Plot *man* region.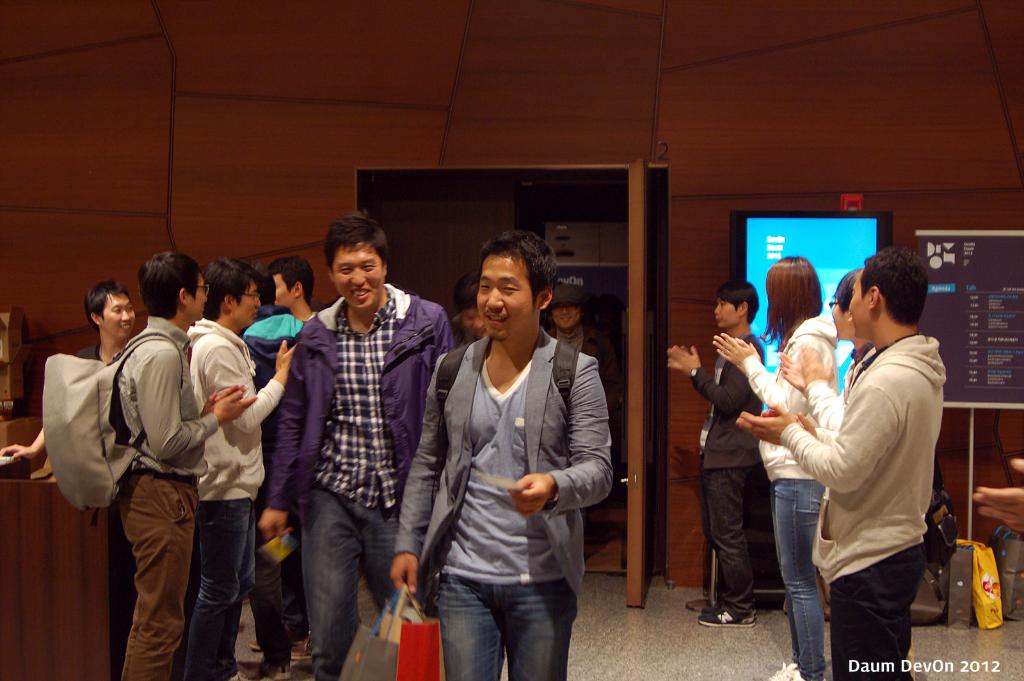
Plotted at crop(259, 214, 457, 680).
